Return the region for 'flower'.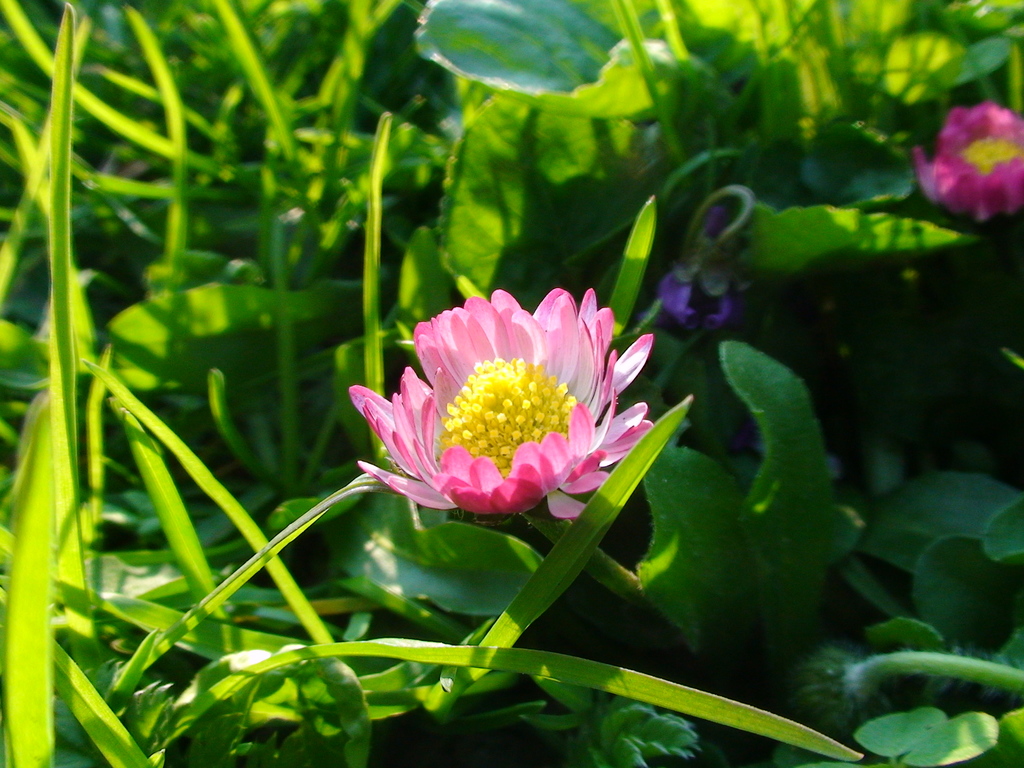
x1=927, y1=94, x2=1023, y2=223.
